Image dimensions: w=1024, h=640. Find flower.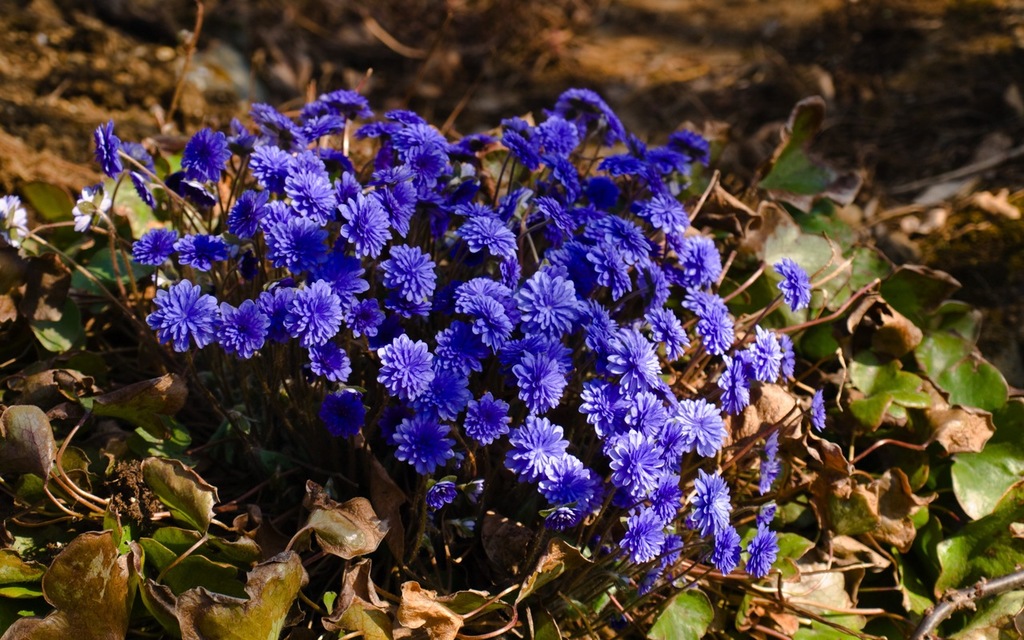
crop(511, 355, 572, 417).
